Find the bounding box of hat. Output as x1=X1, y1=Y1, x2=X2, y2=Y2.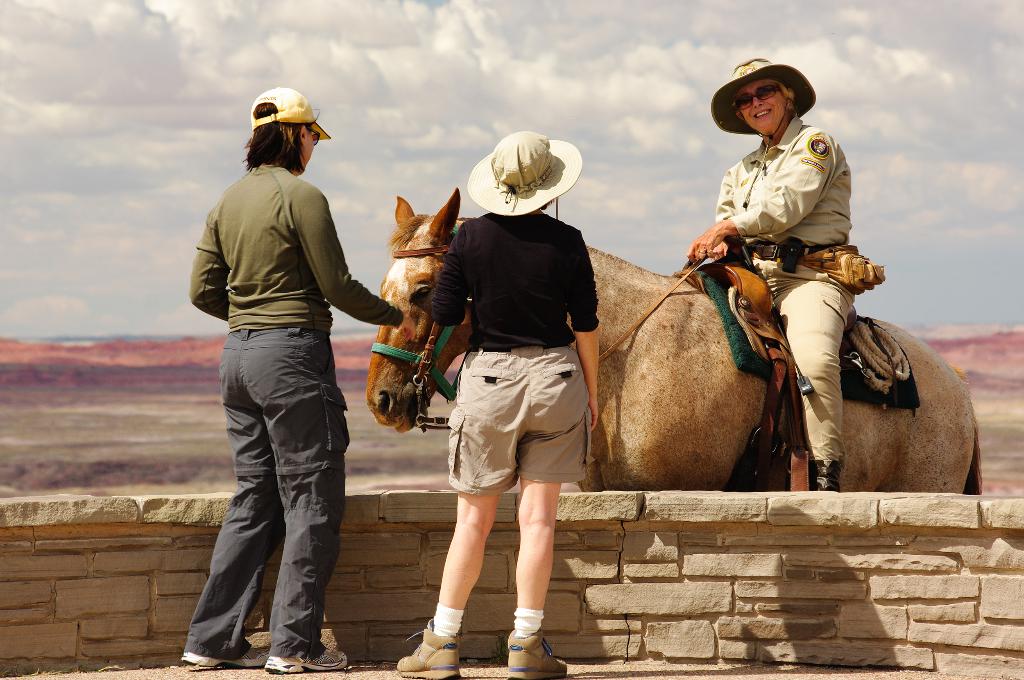
x1=252, y1=88, x2=332, y2=141.
